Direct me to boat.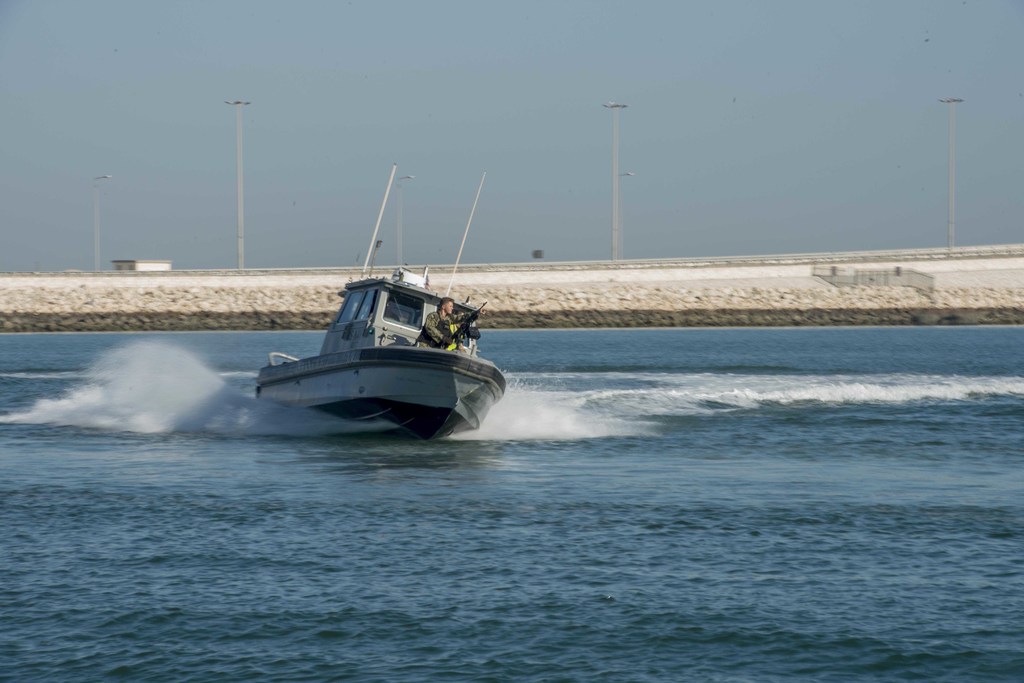
Direction: (left=249, top=155, right=511, bottom=435).
